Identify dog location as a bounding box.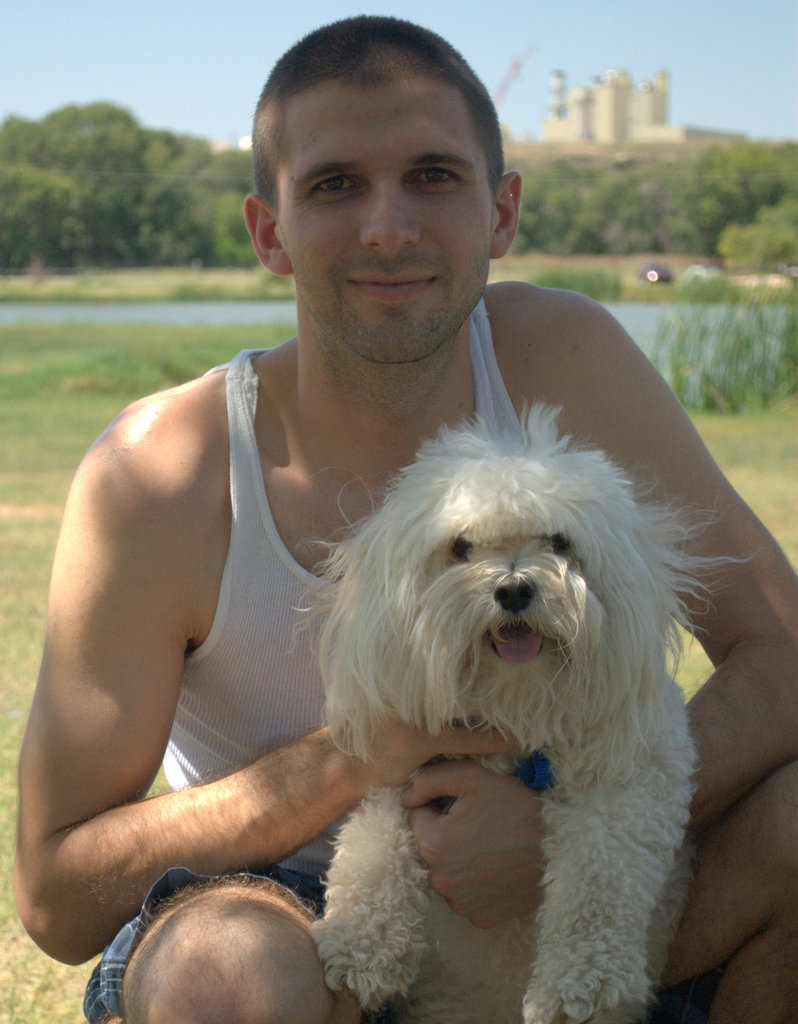
box(284, 400, 756, 1023).
